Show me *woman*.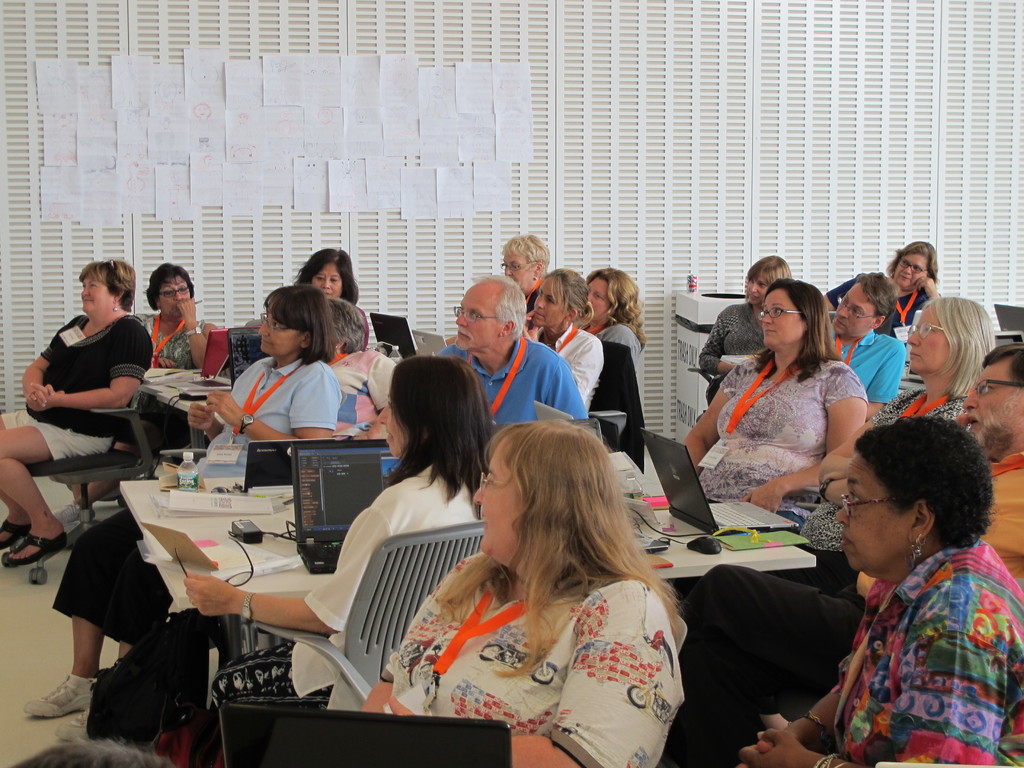
*woman* is here: (24,285,340,739).
